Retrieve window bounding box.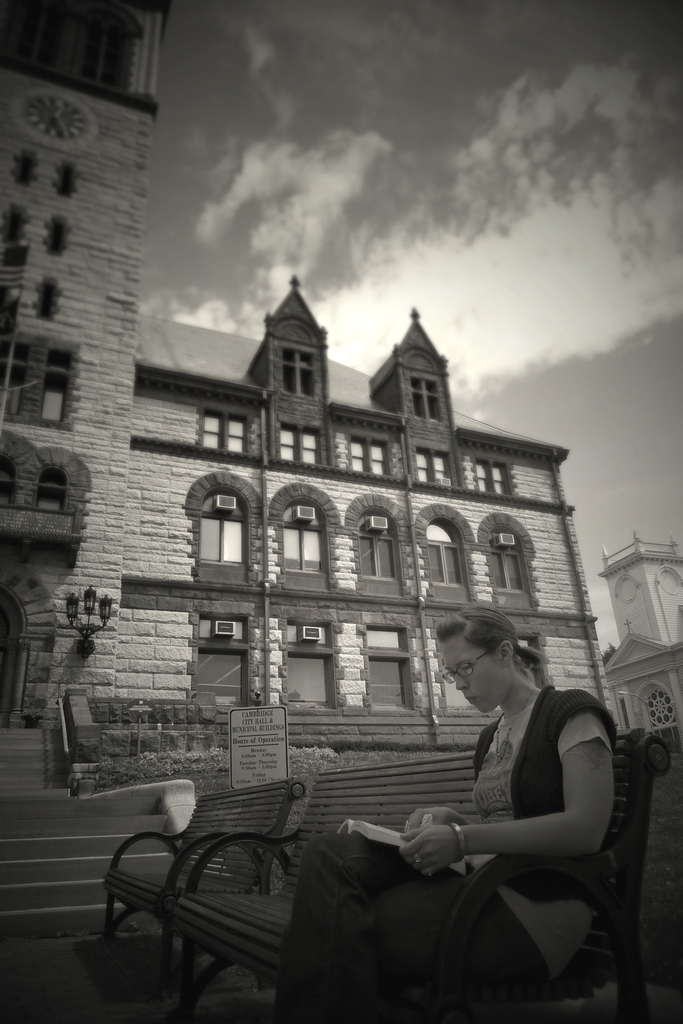
Bounding box: x1=189, y1=489, x2=249, y2=571.
